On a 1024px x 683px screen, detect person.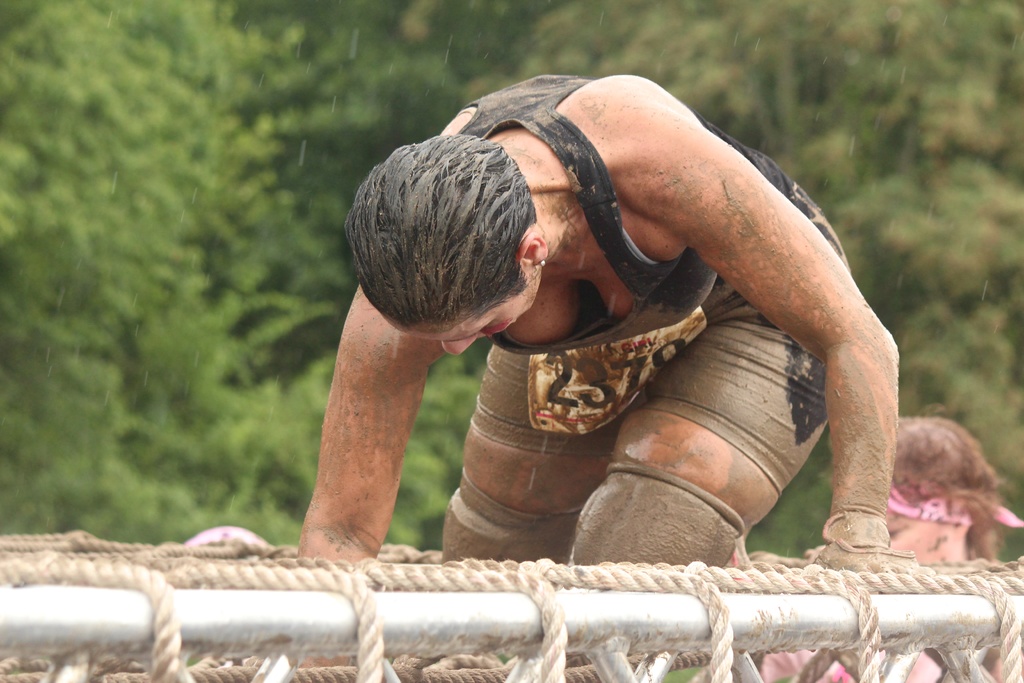
Rect(765, 414, 1023, 682).
